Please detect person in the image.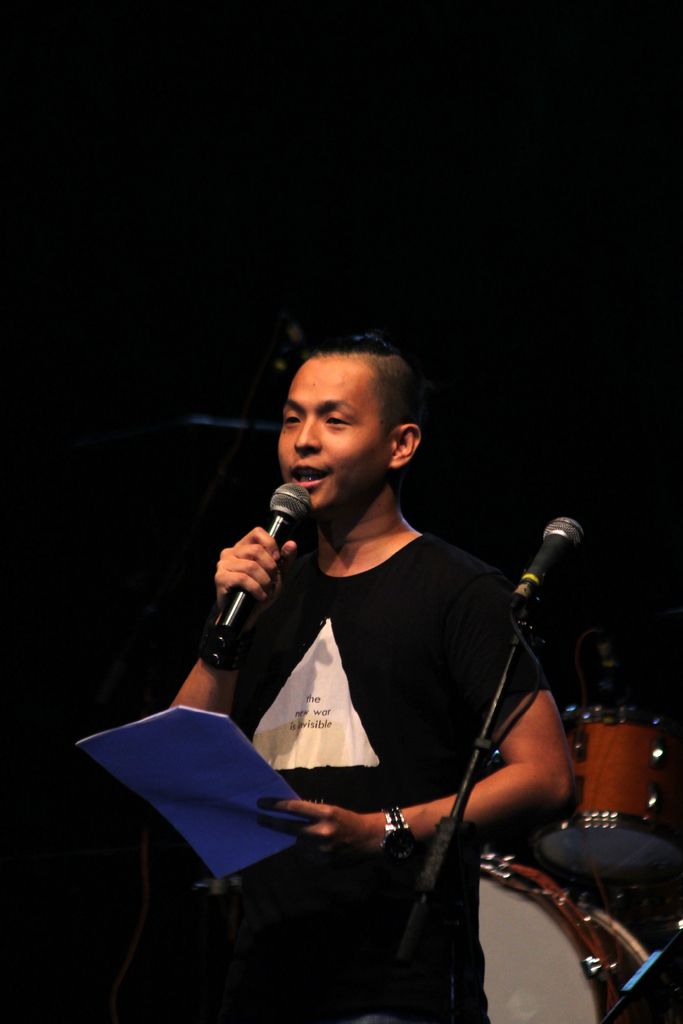
(x1=135, y1=308, x2=584, y2=1023).
